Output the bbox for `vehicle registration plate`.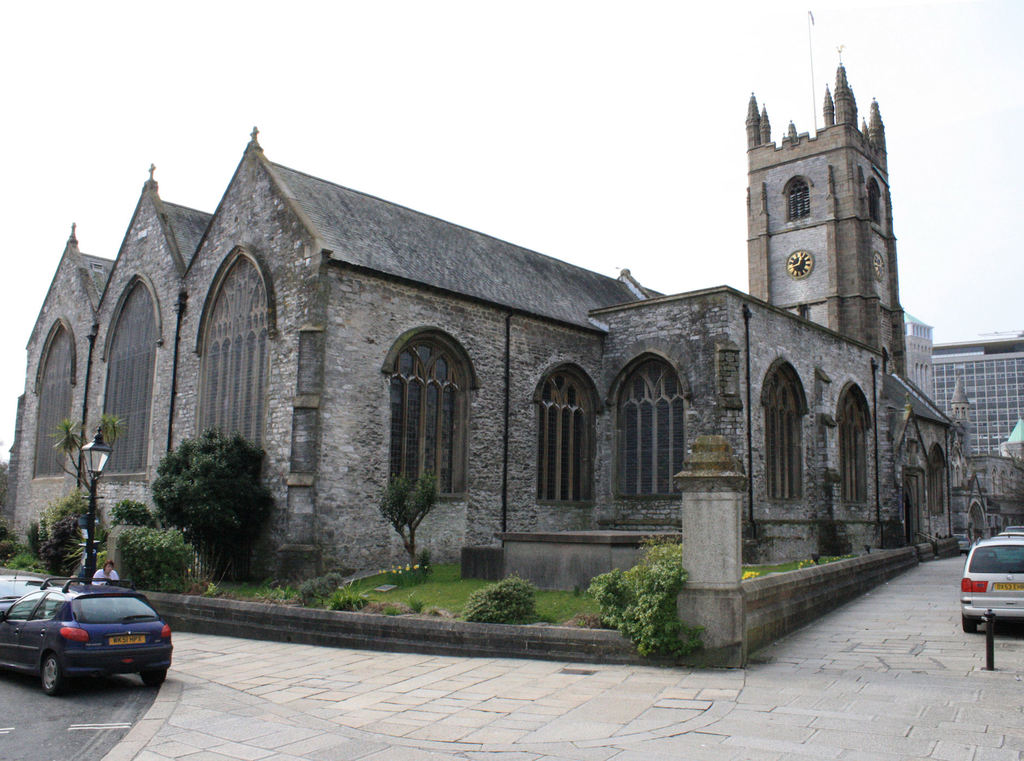
crop(995, 582, 1023, 590).
